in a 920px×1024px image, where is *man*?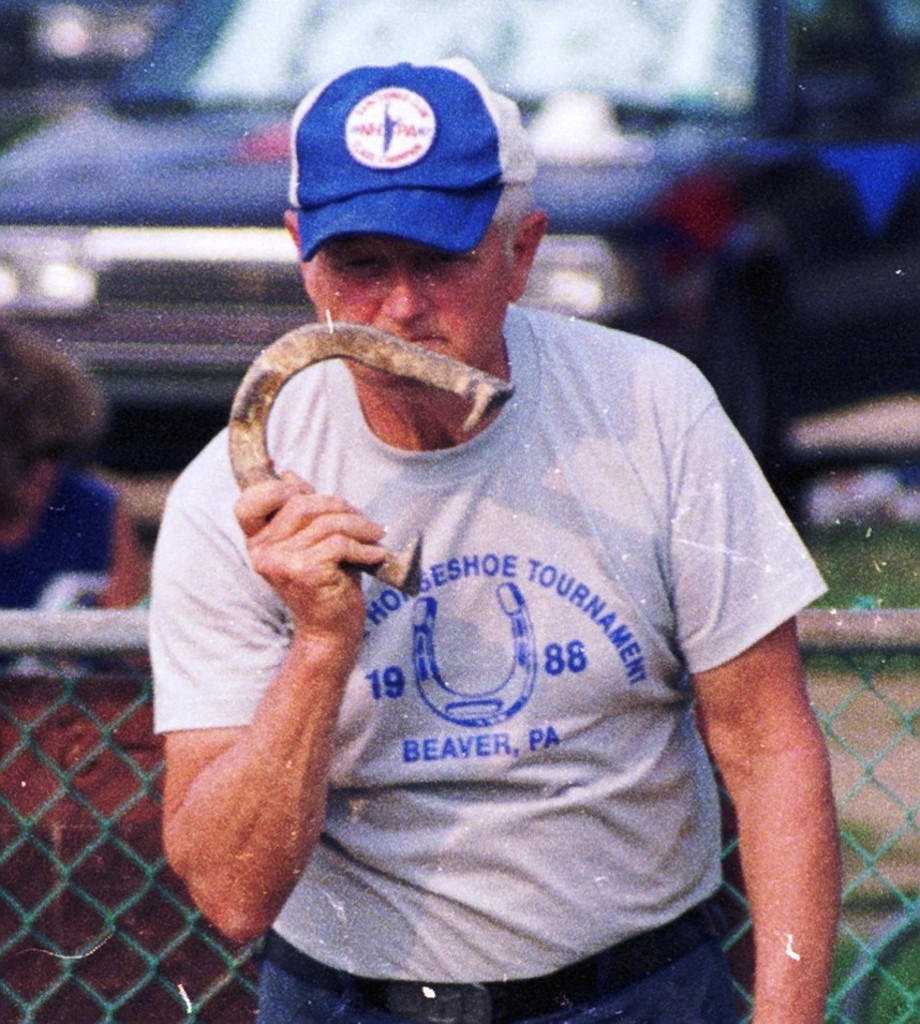
[x1=140, y1=72, x2=843, y2=999].
